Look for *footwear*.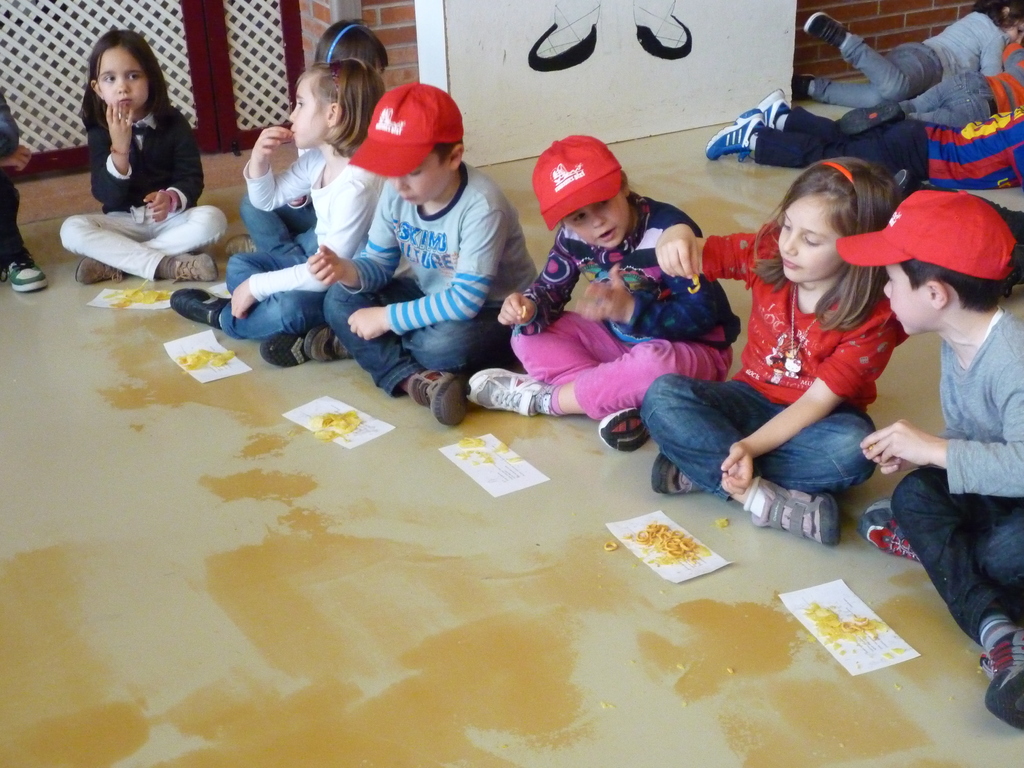
Found: Rect(412, 368, 468, 431).
